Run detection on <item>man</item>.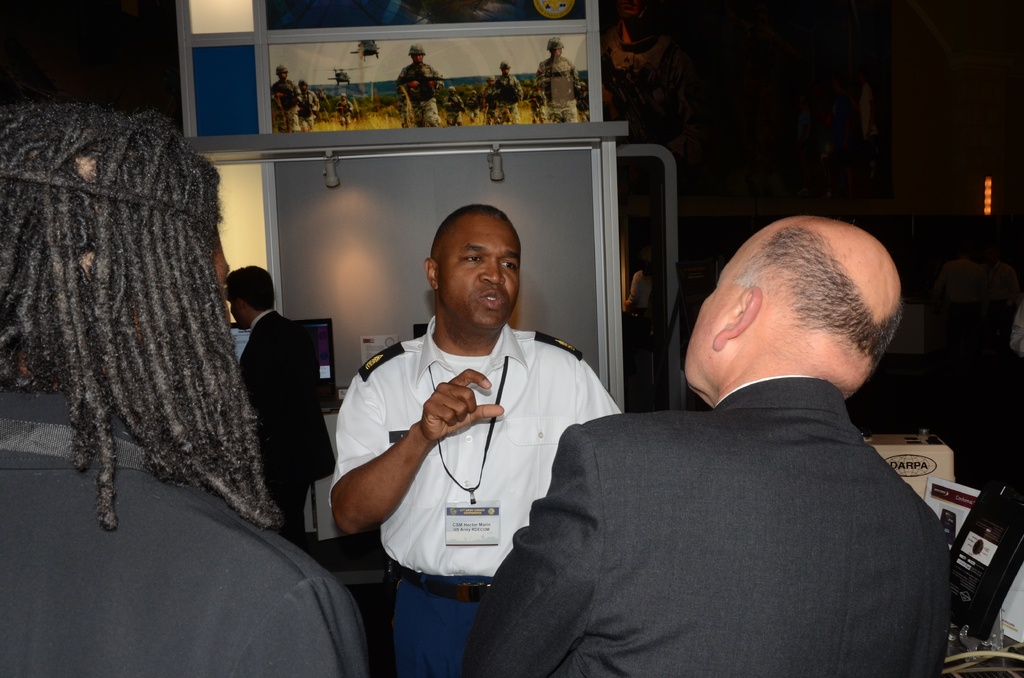
Result: x1=227 y1=265 x2=339 y2=553.
